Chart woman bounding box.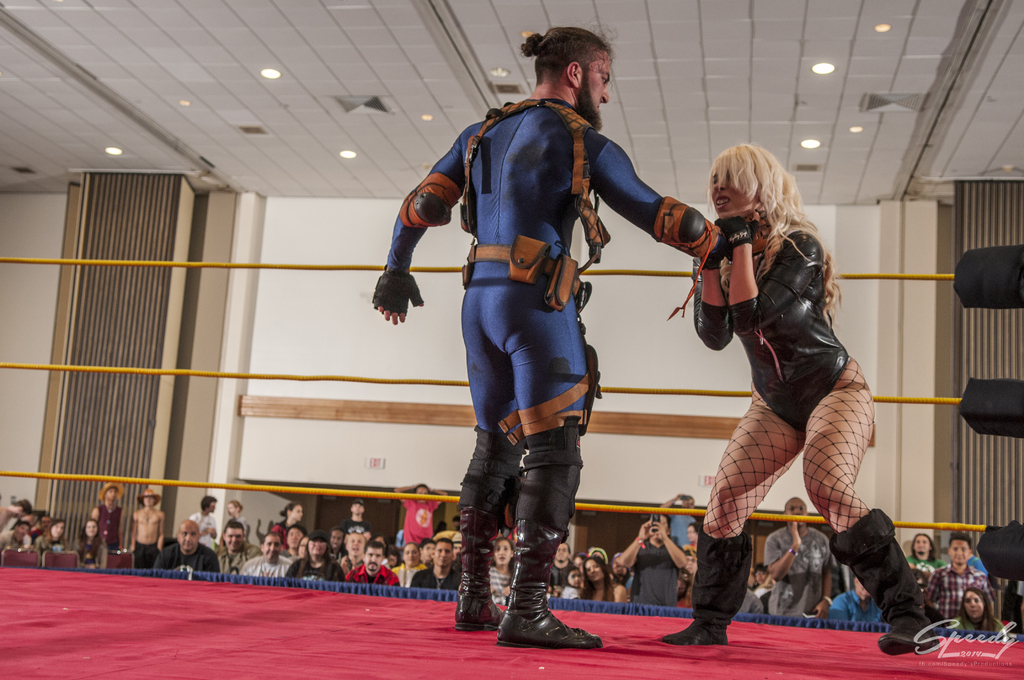
Charted: box(677, 122, 888, 651).
